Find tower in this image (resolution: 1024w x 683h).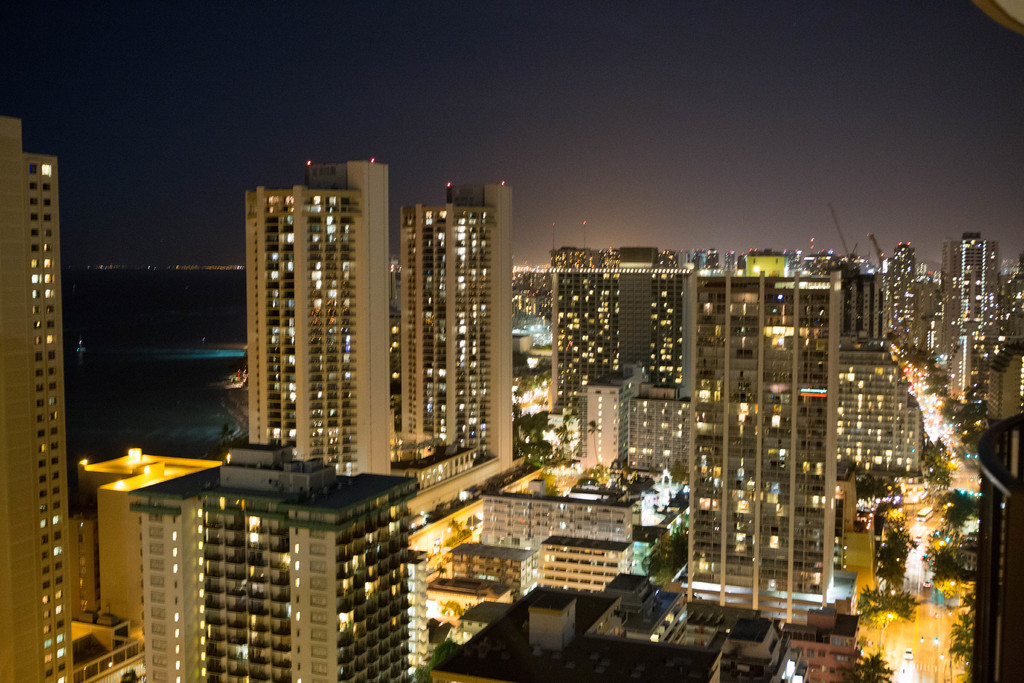
{"left": 527, "top": 244, "right": 1023, "bottom": 629}.
